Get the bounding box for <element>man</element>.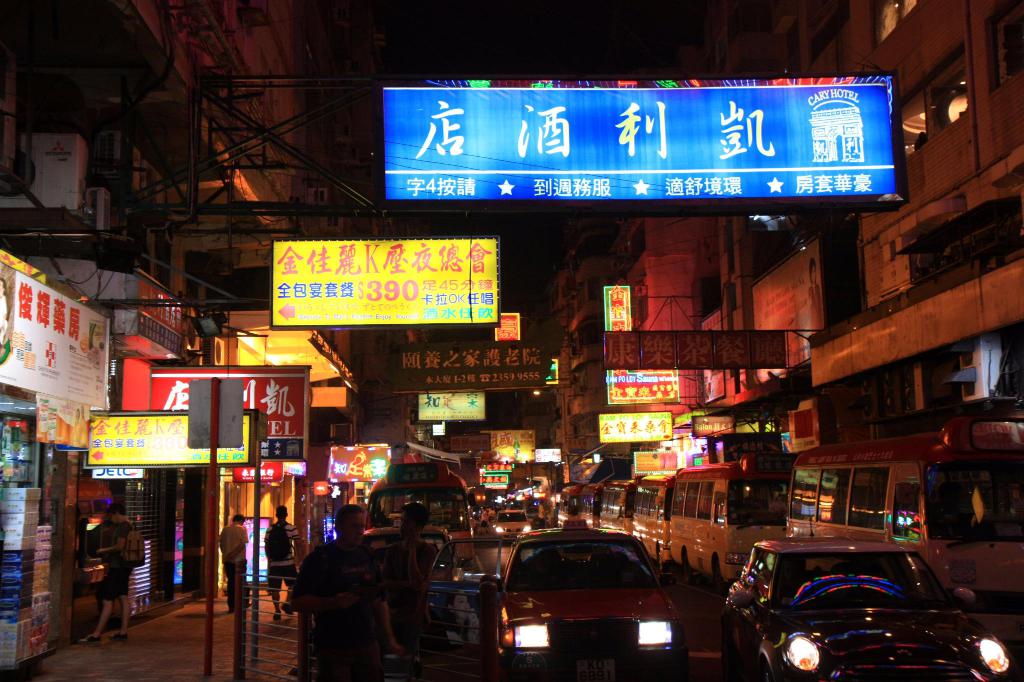
pyautogui.locateOnScreen(215, 512, 252, 615).
